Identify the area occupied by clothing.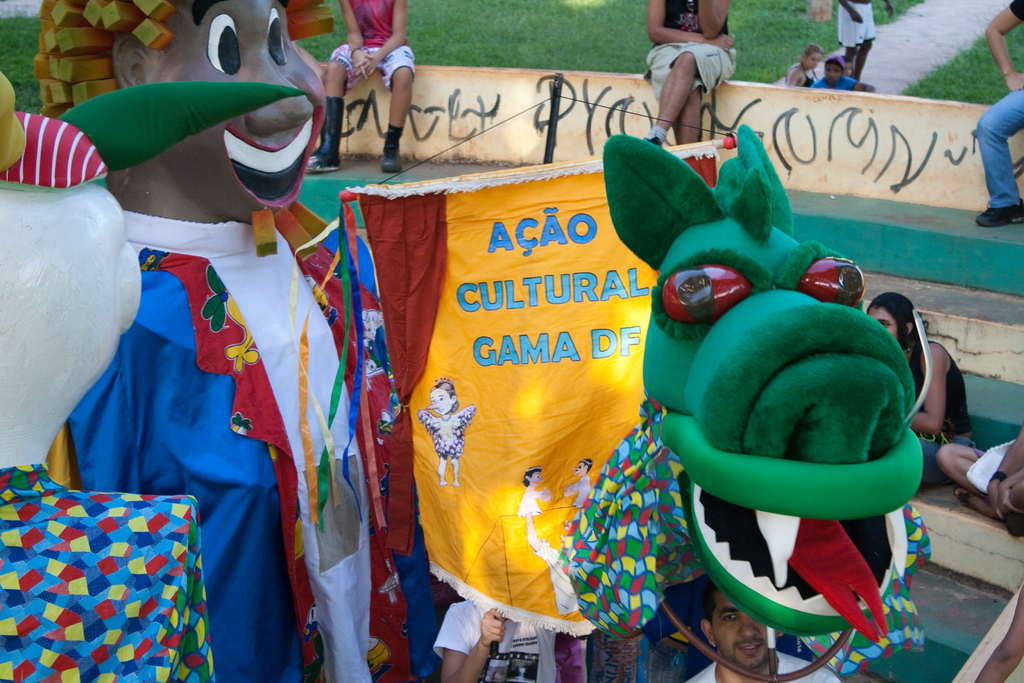
Area: pyautogui.locateOnScreen(645, 122, 665, 140).
